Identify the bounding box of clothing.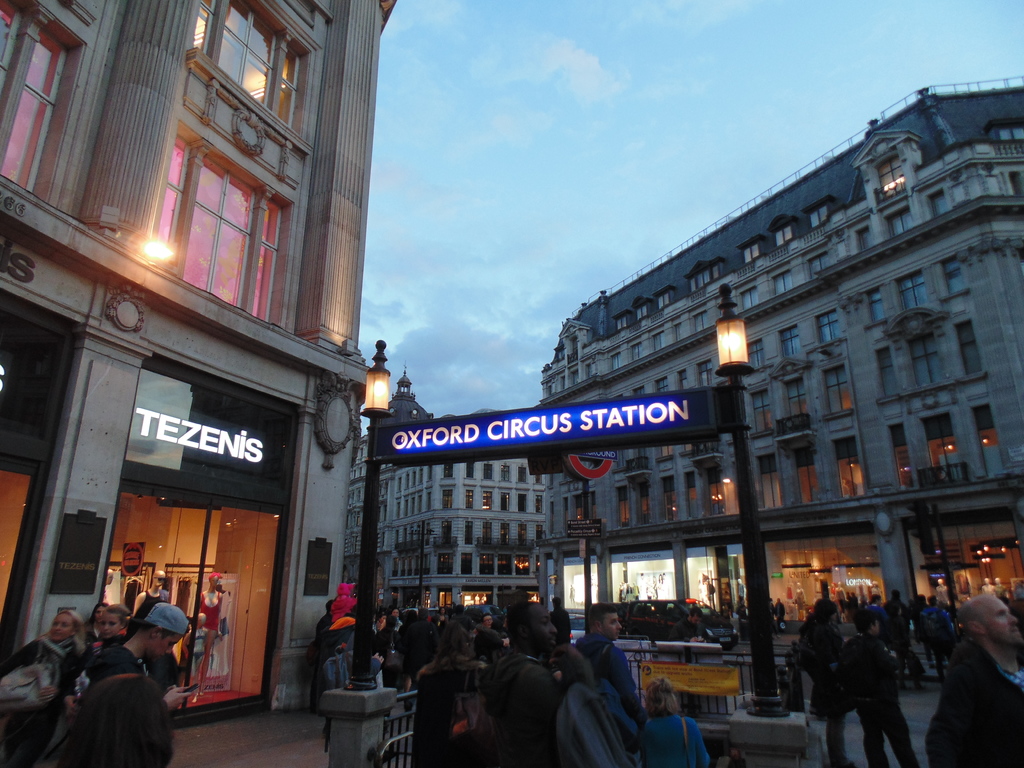
<box>65,633,127,703</box>.
